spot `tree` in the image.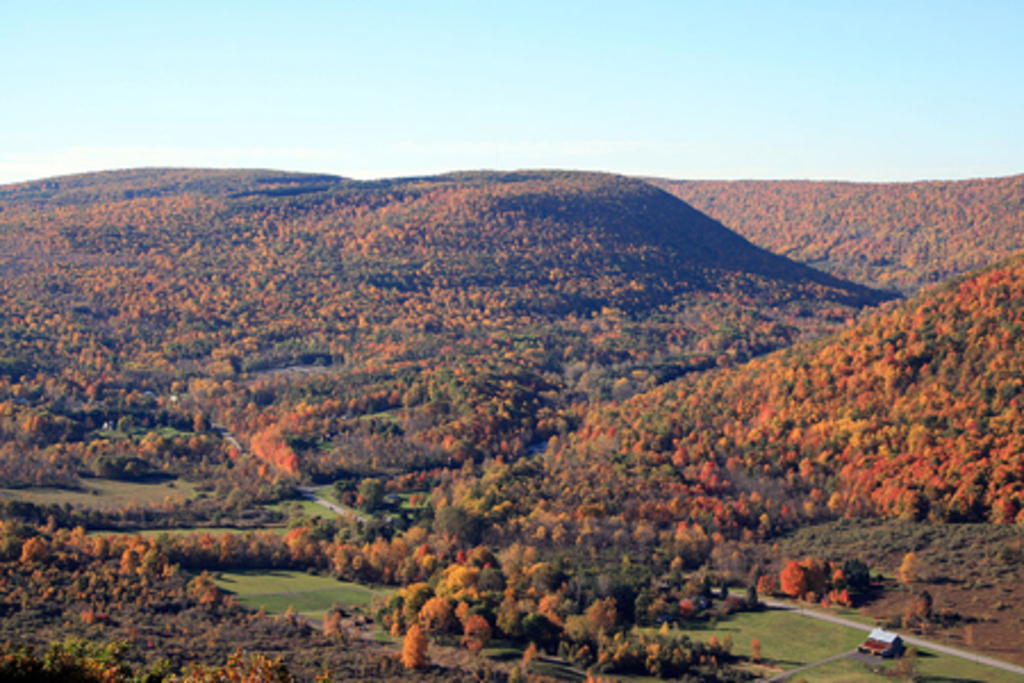
`tree` found at [left=464, top=635, right=489, bottom=656].
